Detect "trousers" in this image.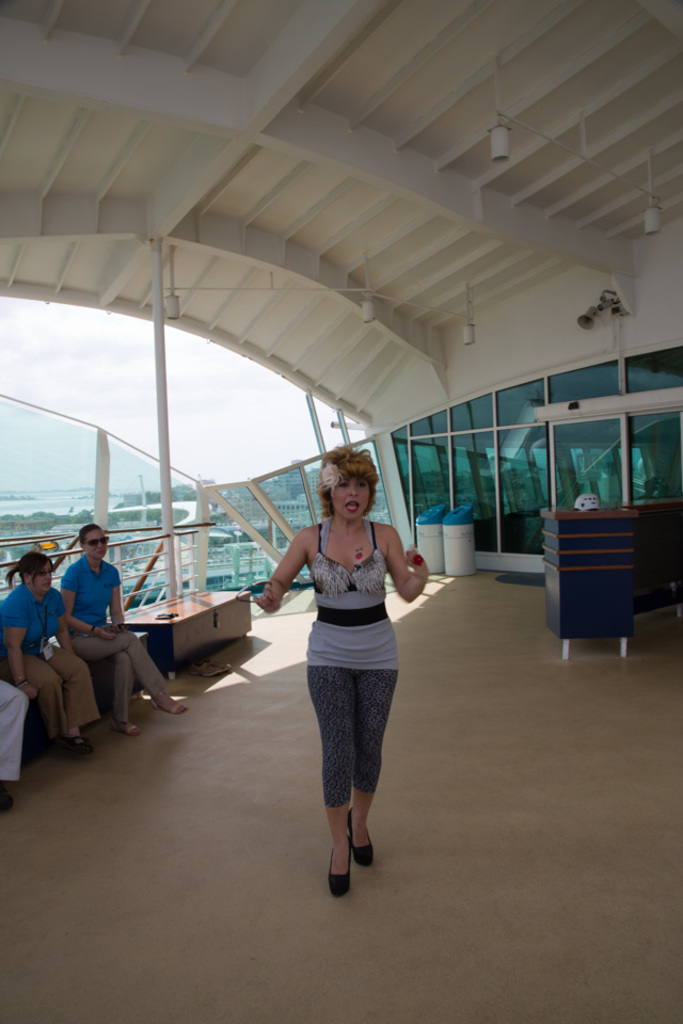
Detection: BBox(0, 676, 31, 785).
